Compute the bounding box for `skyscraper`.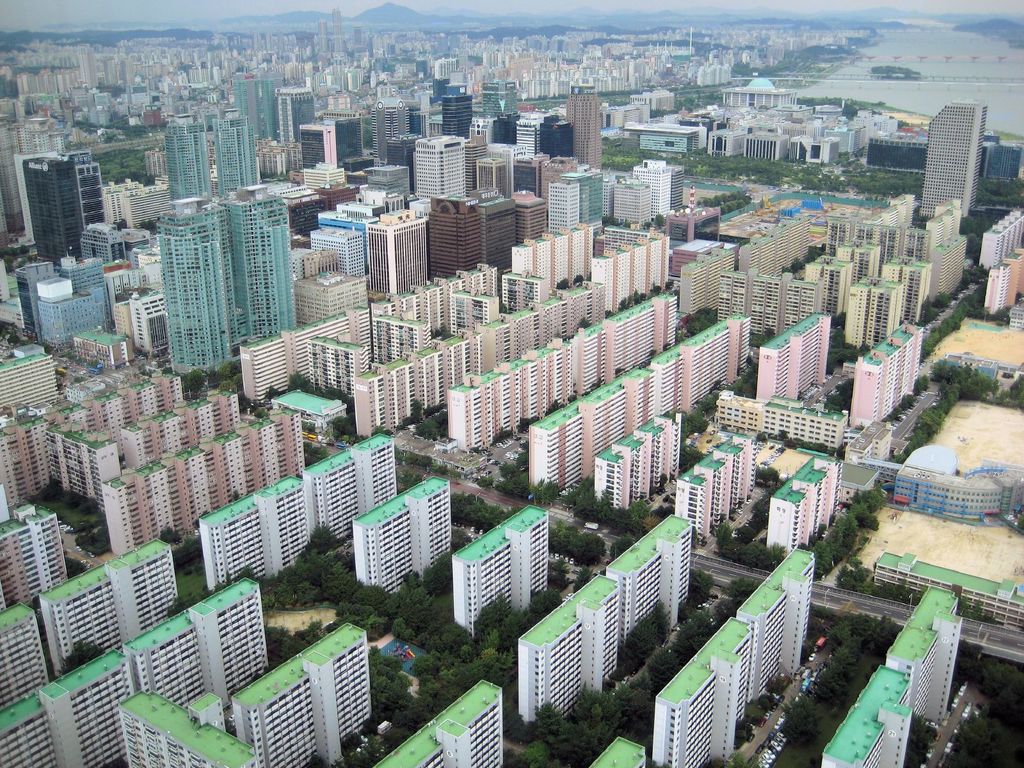
(left=45, top=659, right=161, bottom=757).
